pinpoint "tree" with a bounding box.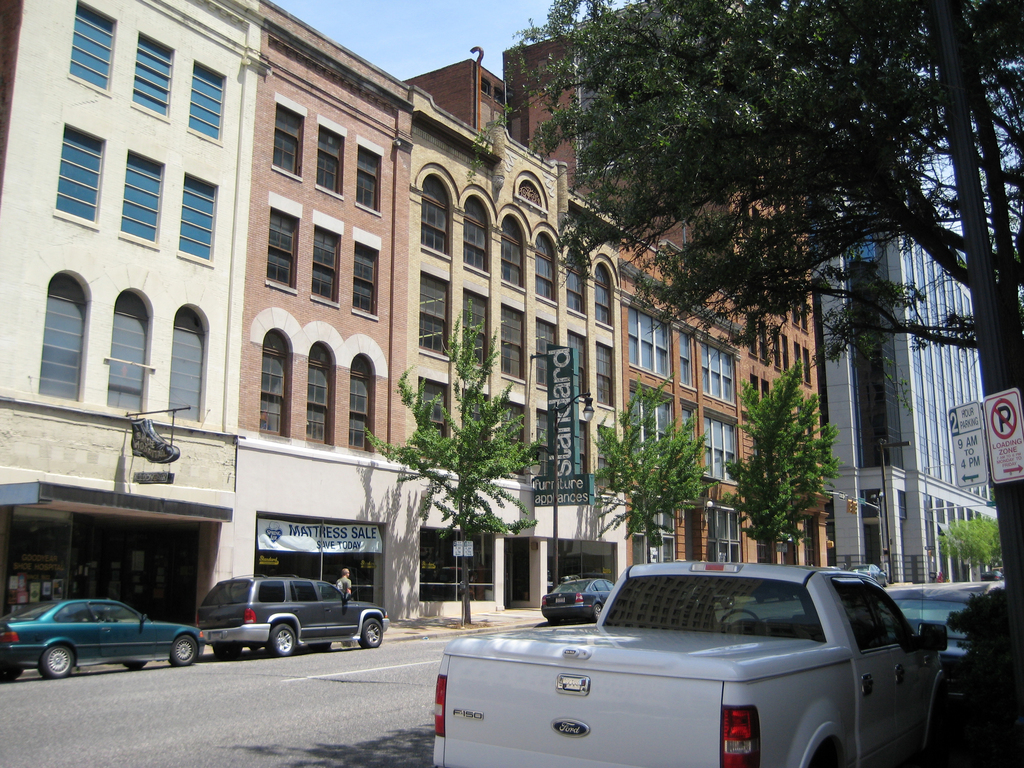
l=923, t=513, r=1004, b=585.
